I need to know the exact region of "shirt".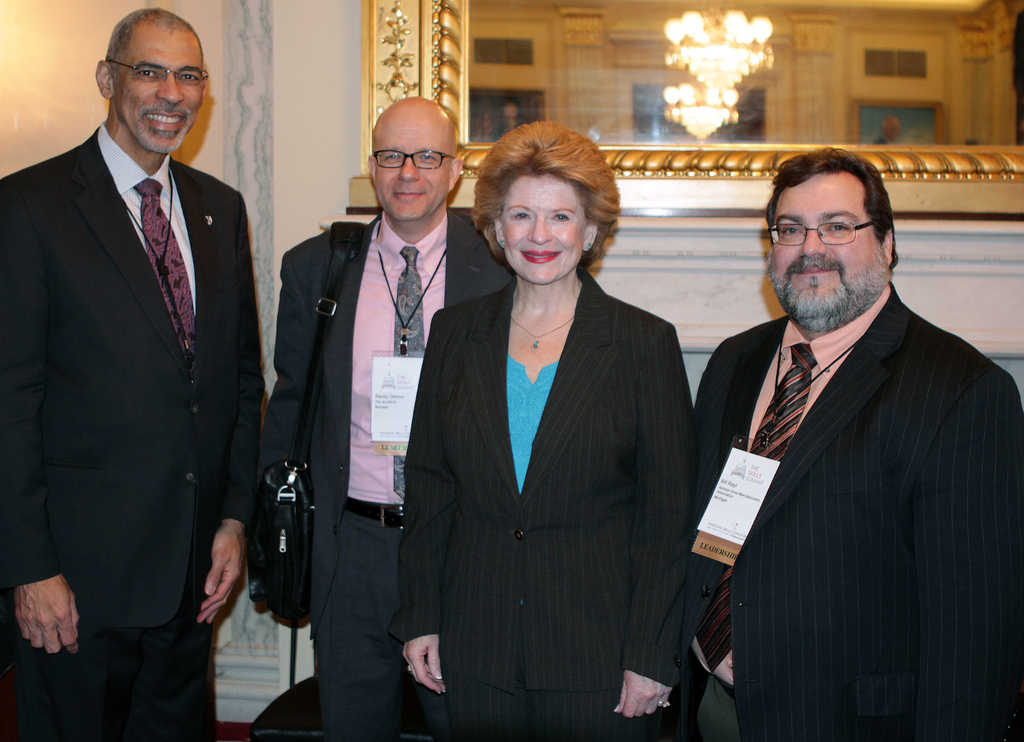
Region: <box>692,283,894,689</box>.
